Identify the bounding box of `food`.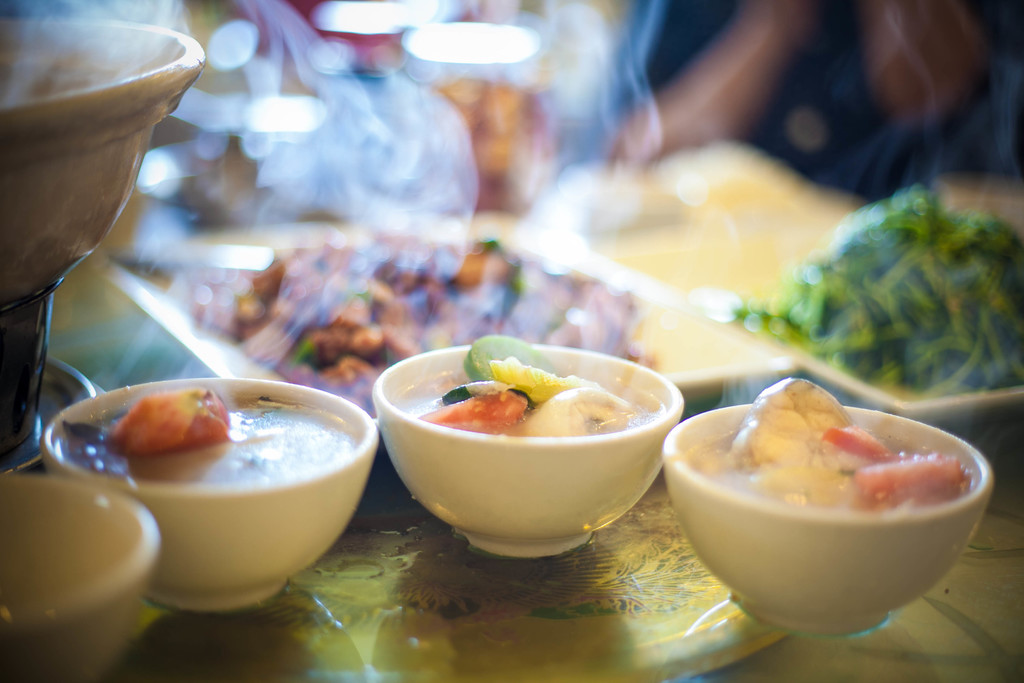
BBox(193, 223, 661, 411).
